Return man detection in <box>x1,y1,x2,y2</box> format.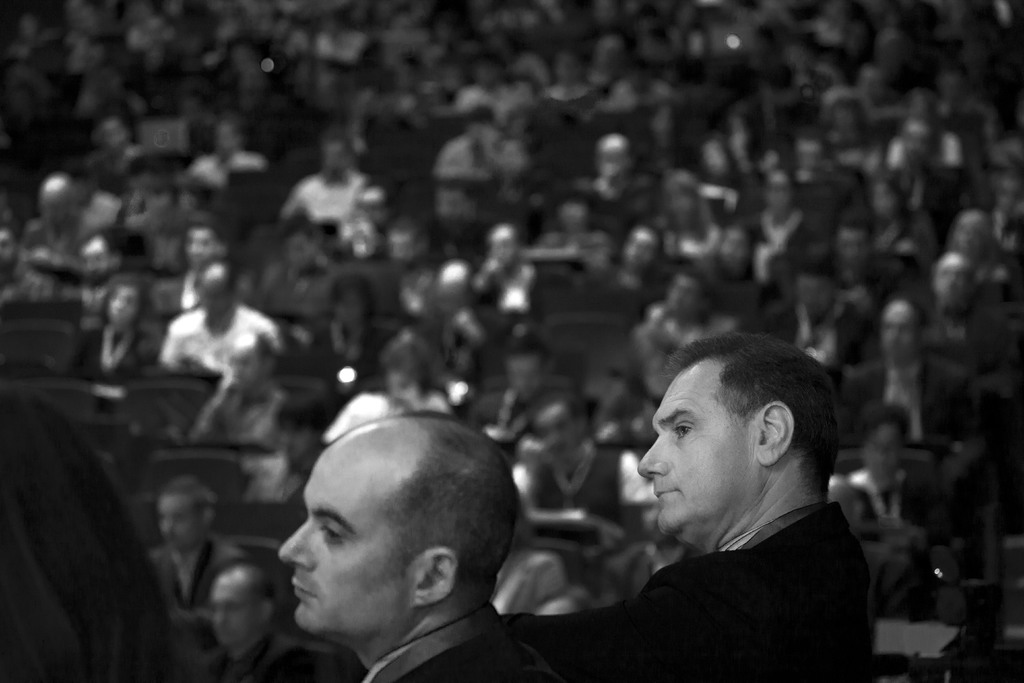
<box>143,470,248,644</box>.
